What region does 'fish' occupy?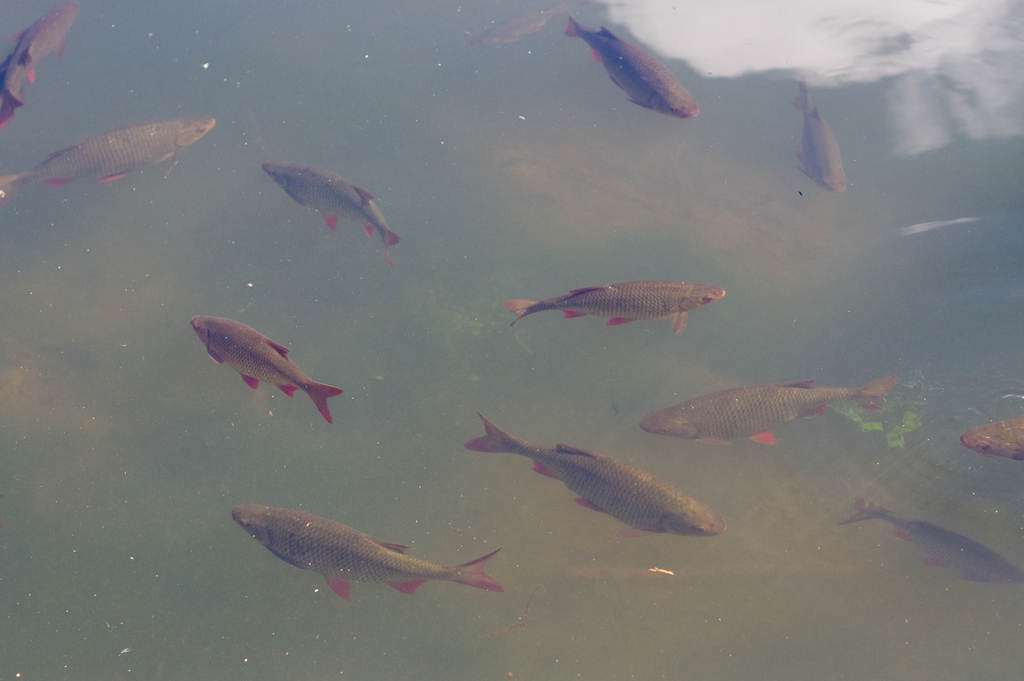
locate(465, 414, 724, 538).
